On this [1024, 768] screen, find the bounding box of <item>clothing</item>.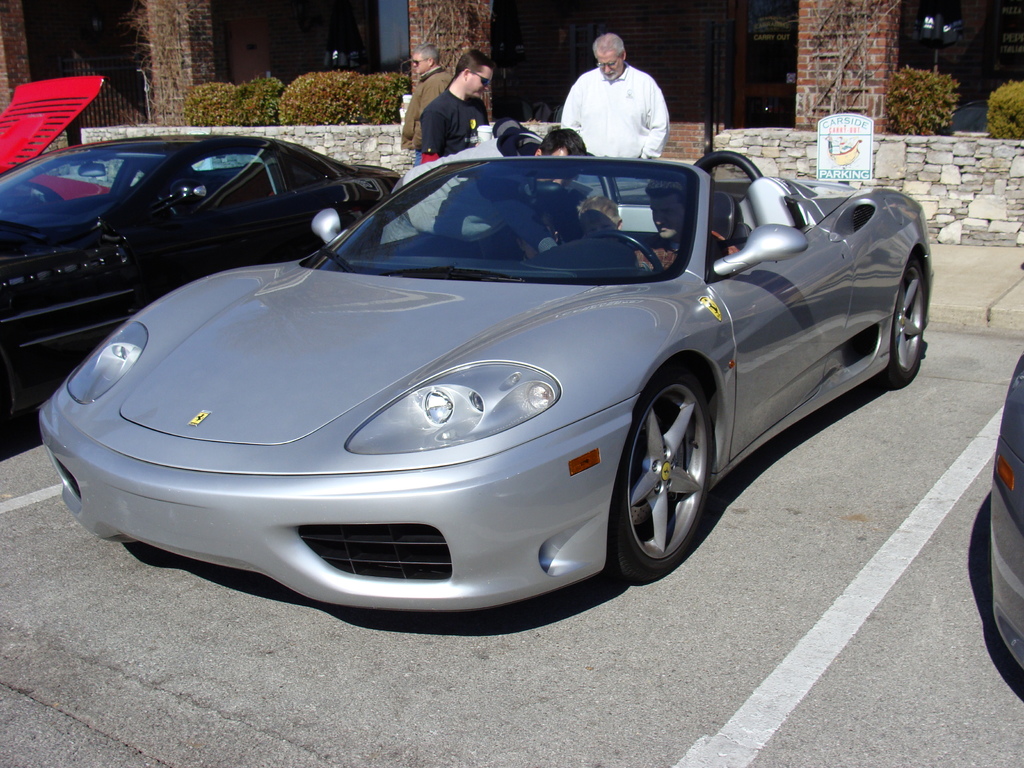
Bounding box: detection(489, 143, 602, 250).
